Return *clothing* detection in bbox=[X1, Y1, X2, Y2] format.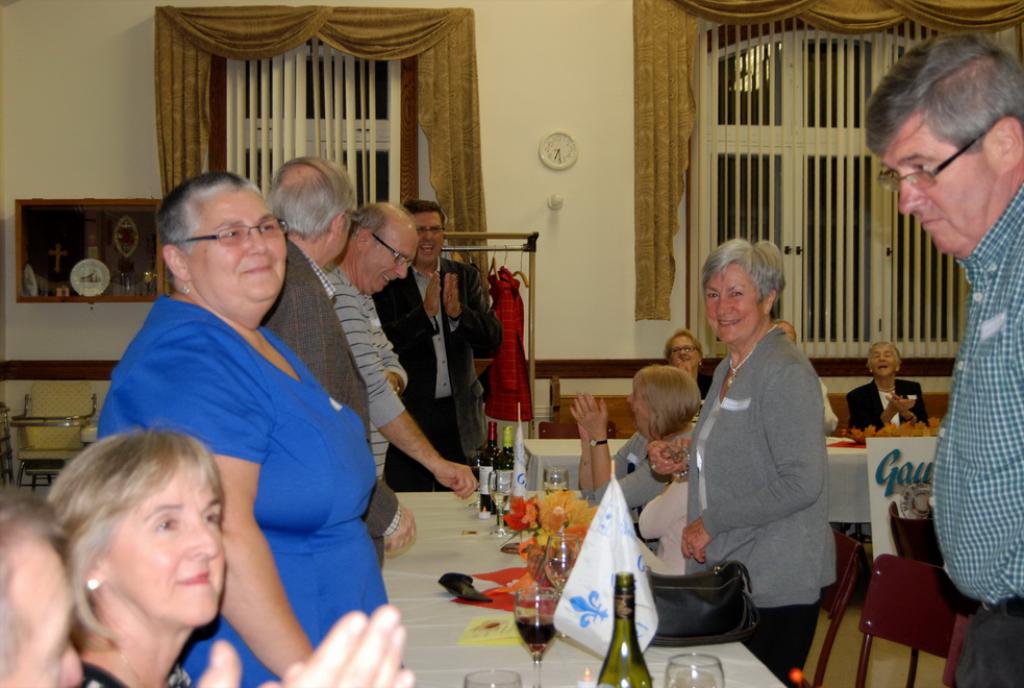
bbox=[374, 251, 509, 488].
